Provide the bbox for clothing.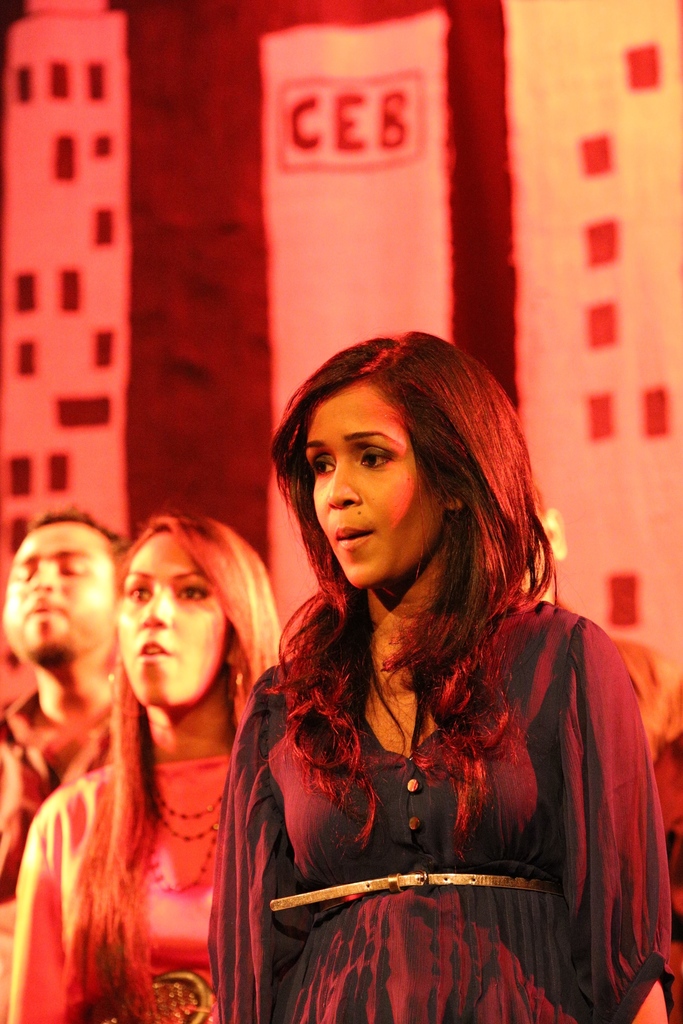
[x1=14, y1=755, x2=258, y2=1023].
